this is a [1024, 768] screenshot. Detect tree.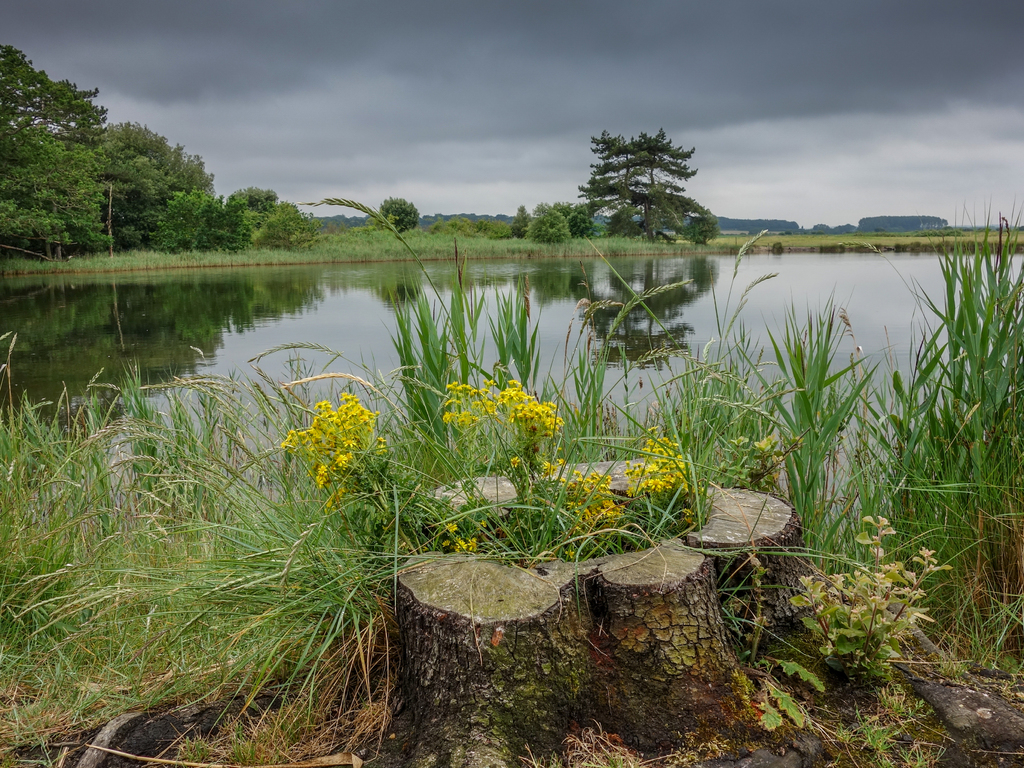
580, 109, 711, 244.
